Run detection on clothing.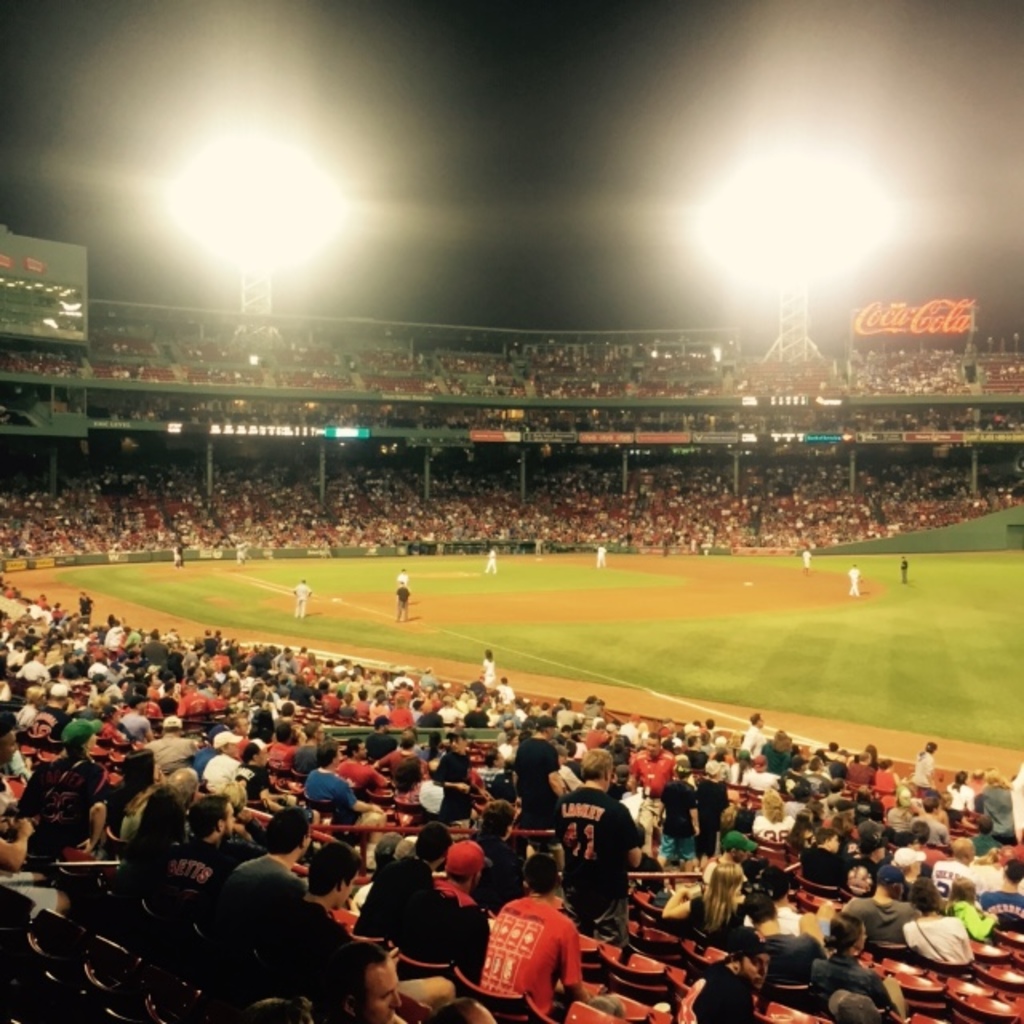
Result: select_region(277, 902, 331, 1006).
